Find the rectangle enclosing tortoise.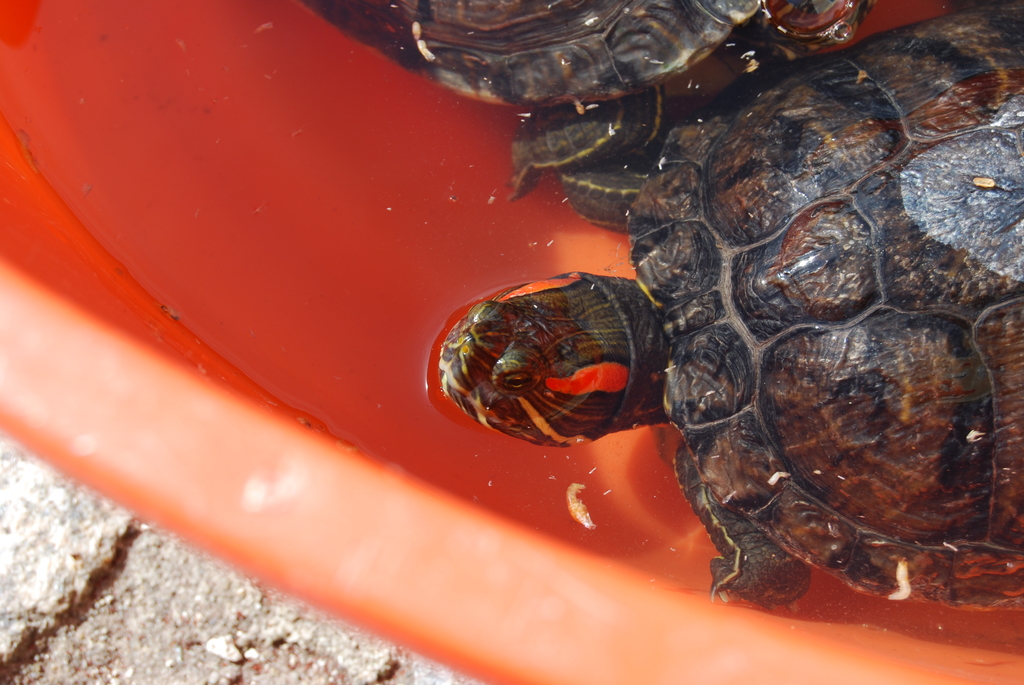
(296, 0, 875, 201).
